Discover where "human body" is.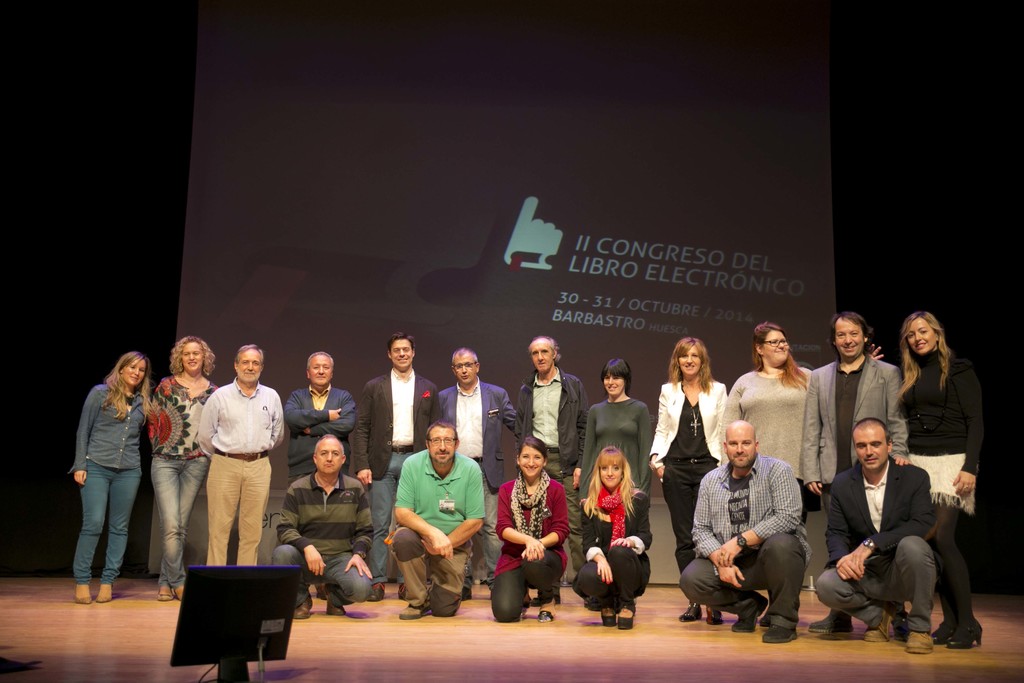
Discovered at {"x1": 387, "y1": 450, "x2": 496, "y2": 620}.
